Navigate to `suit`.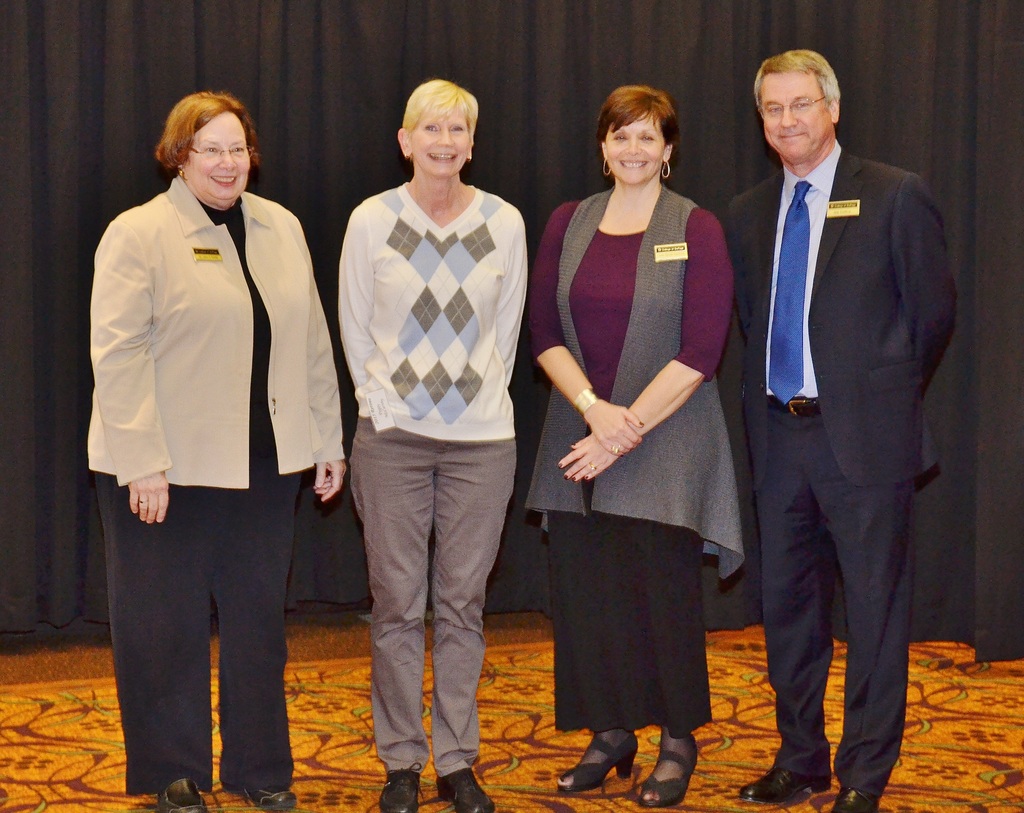
Navigation target: [723,40,956,812].
